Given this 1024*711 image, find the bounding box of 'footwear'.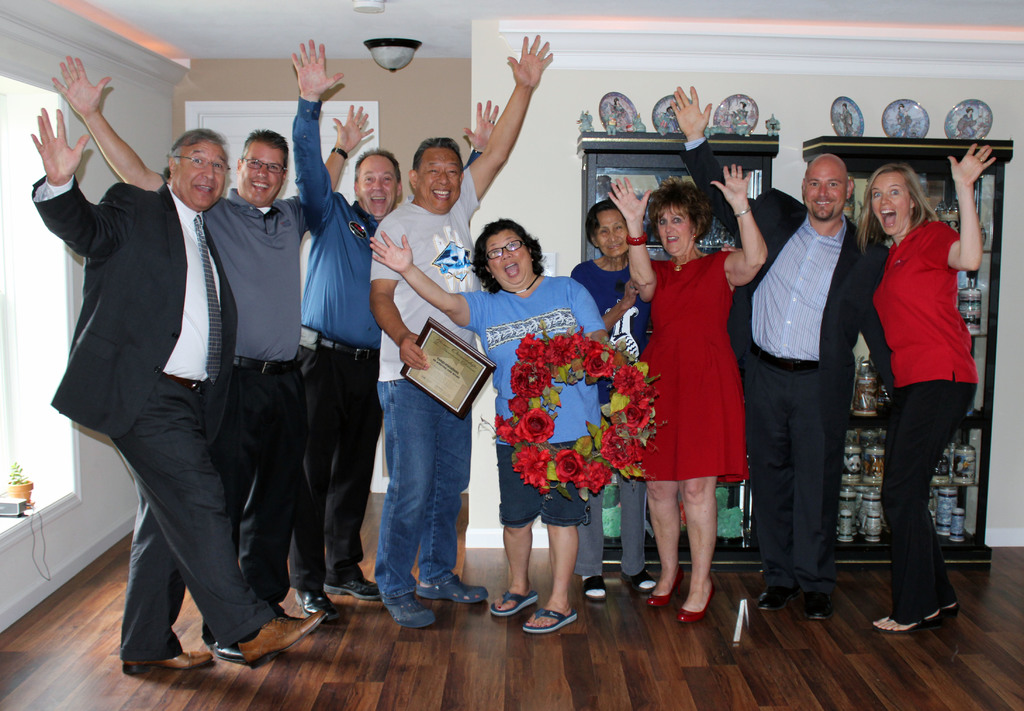
box=[620, 568, 658, 596].
